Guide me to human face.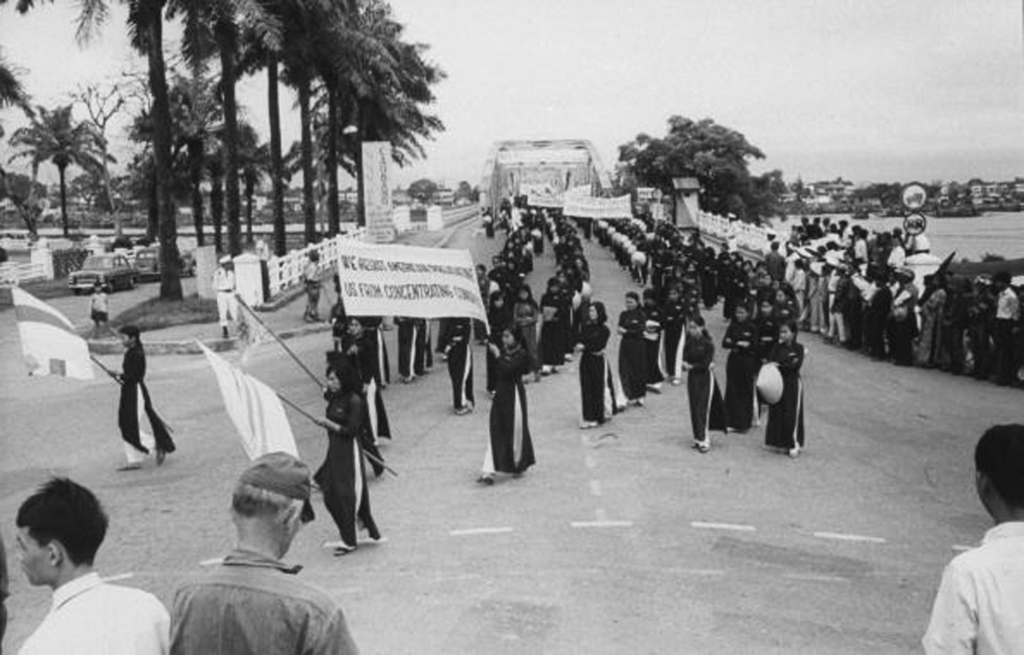
Guidance: {"left": 118, "top": 335, "right": 131, "bottom": 349}.
